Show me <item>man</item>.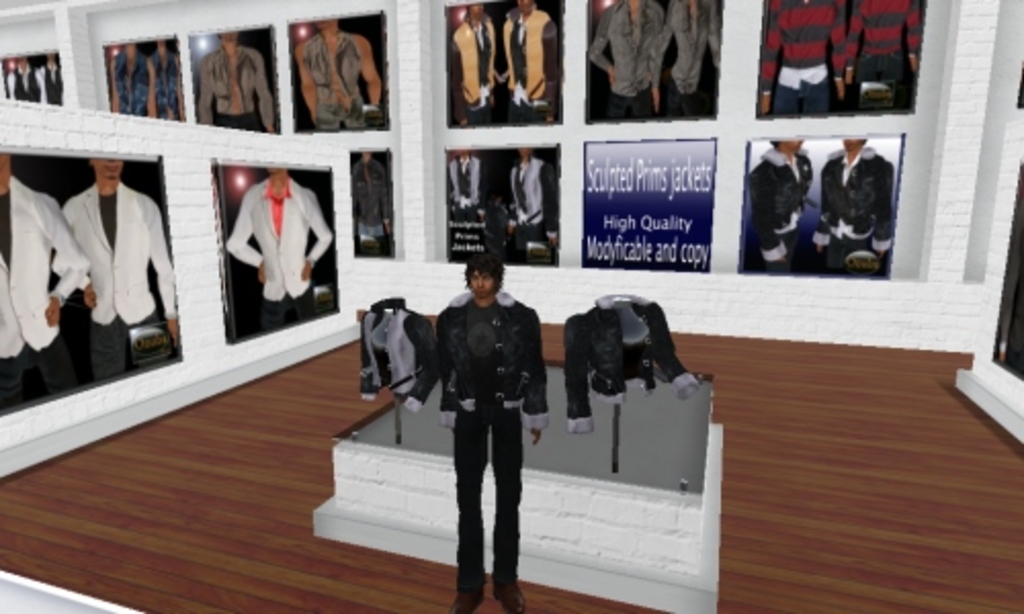
<item>man</item> is here: [x1=752, y1=0, x2=850, y2=125].
